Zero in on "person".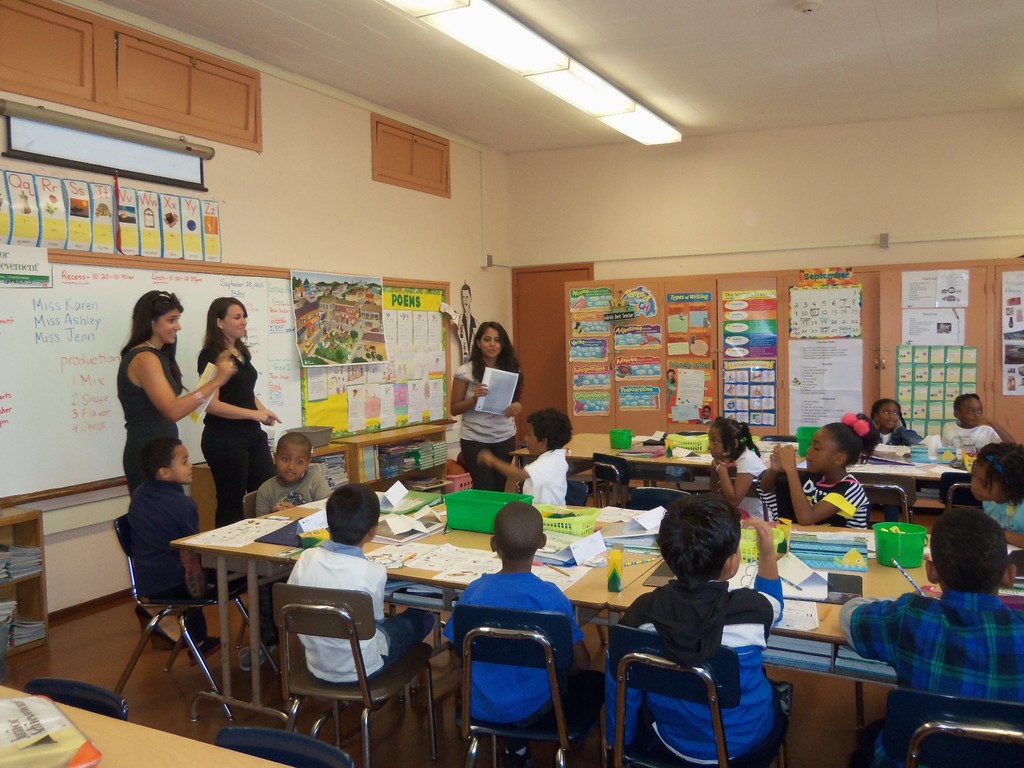
Zeroed in: pyautogui.locateOnScreen(868, 398, 923, 445).
